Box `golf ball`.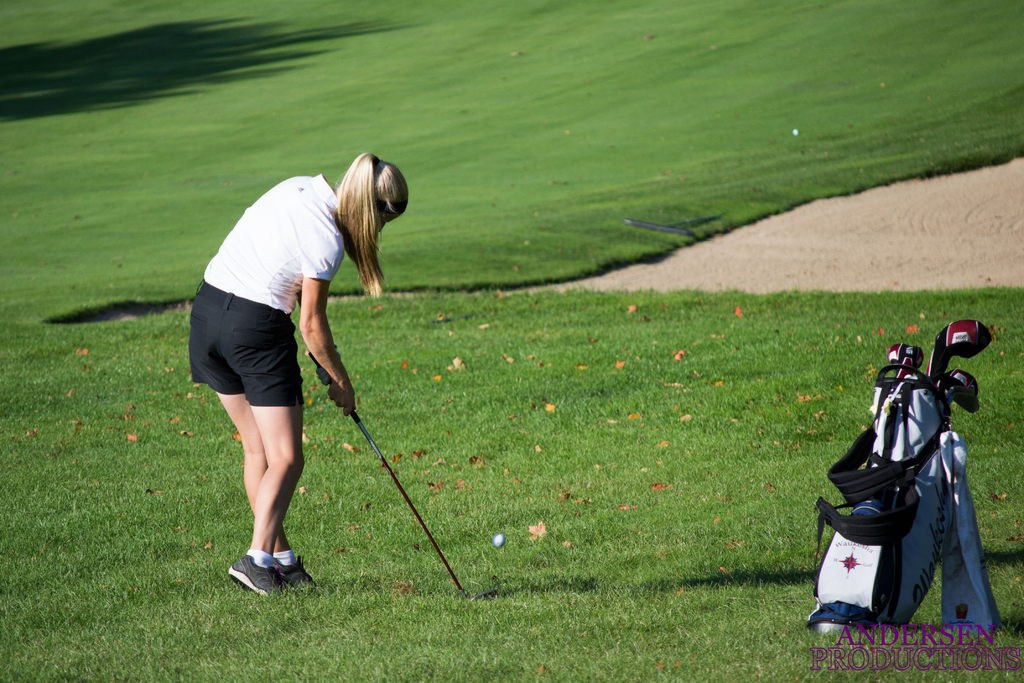
detection(485, 523, 514, 561).
